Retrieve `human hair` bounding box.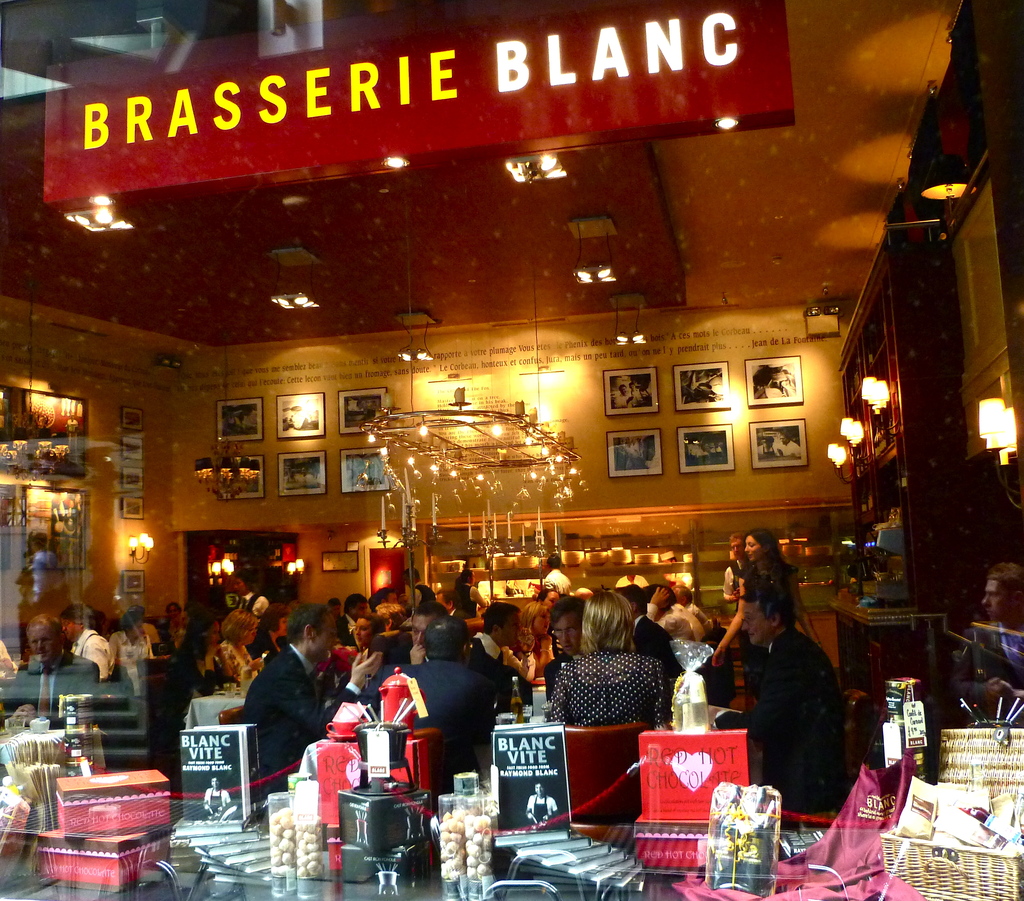
Bounding box: bbox(419, 612, 472, 659).
